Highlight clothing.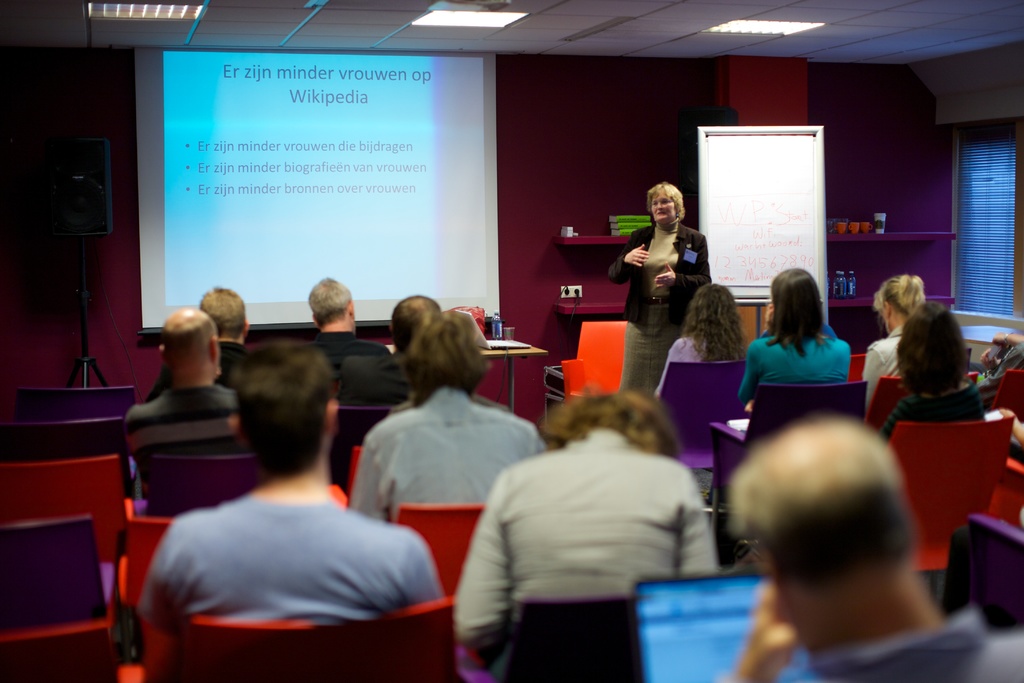
Highlighted region: (975, 344, 1023, 414).
